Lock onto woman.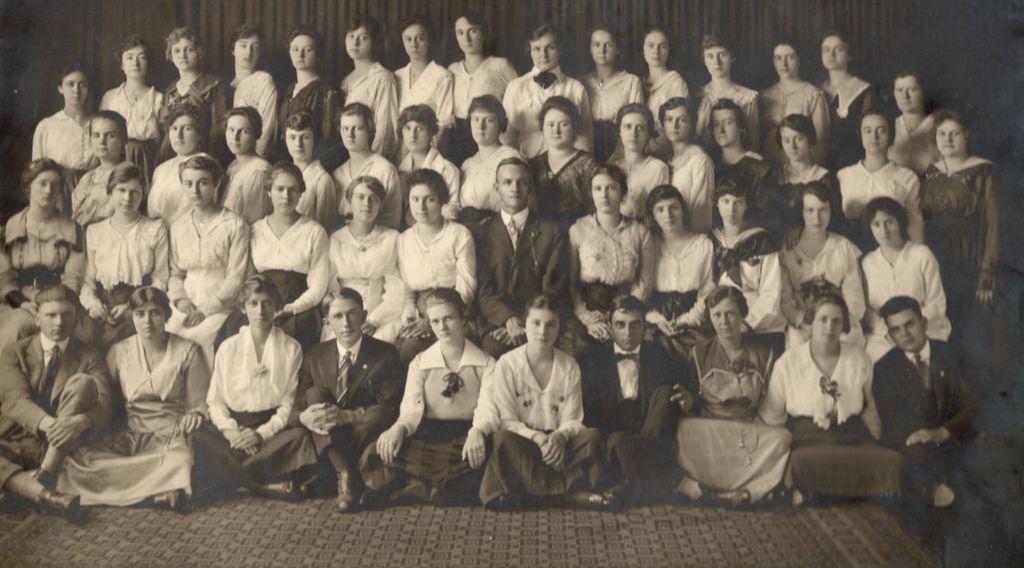
Locked: left=273, top=106, right=342, bottom=242.
